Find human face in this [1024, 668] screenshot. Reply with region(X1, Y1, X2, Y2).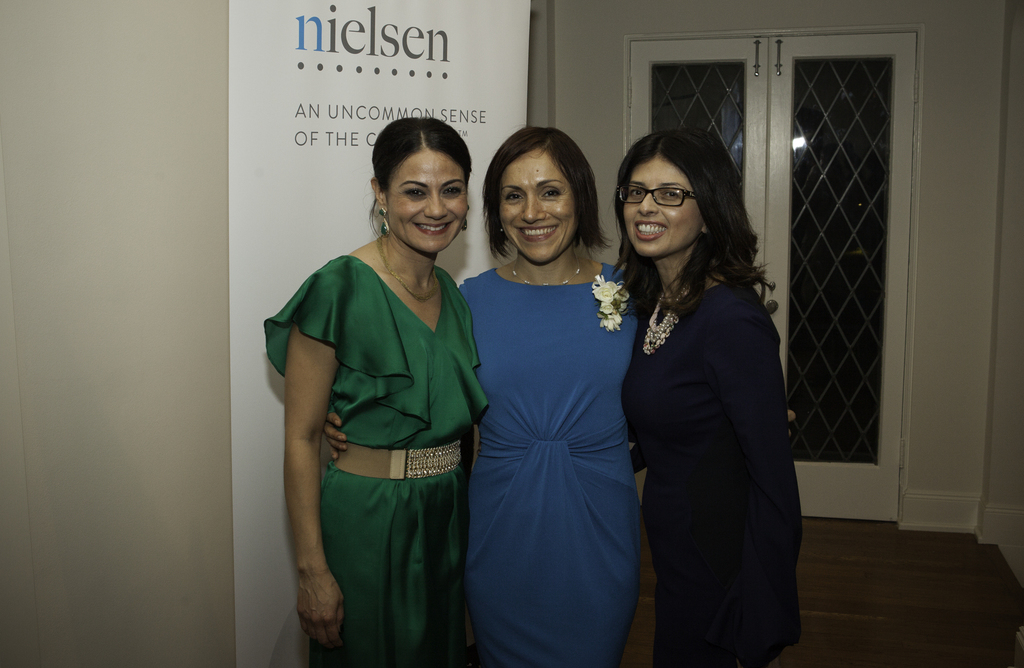
region(381, 149, 466, 253).
